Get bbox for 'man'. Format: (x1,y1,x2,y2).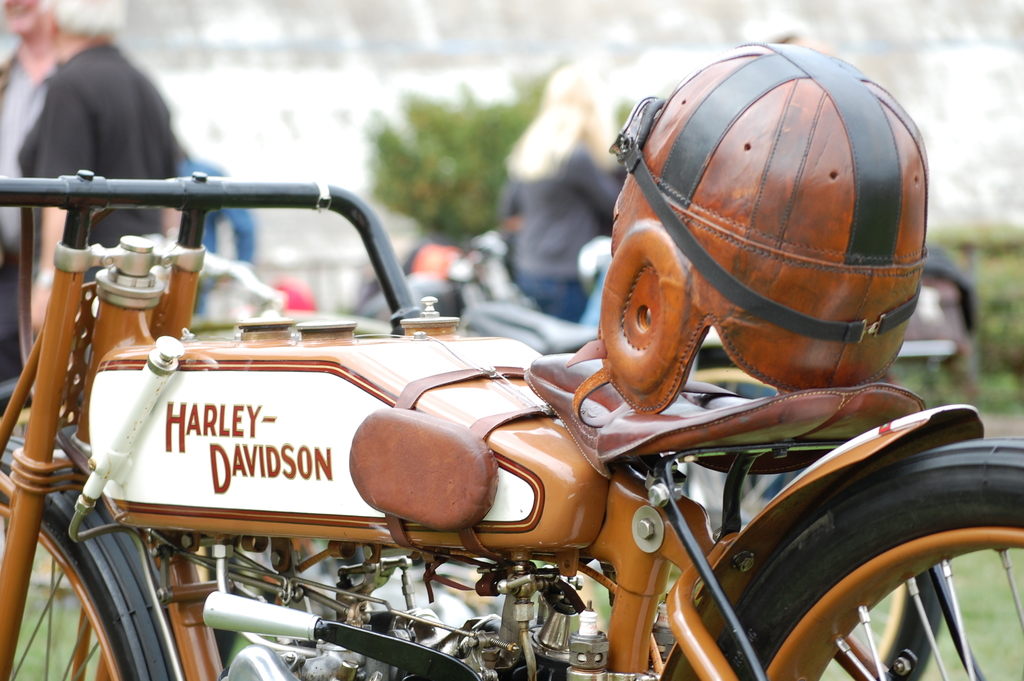
(0,0,52,374).
